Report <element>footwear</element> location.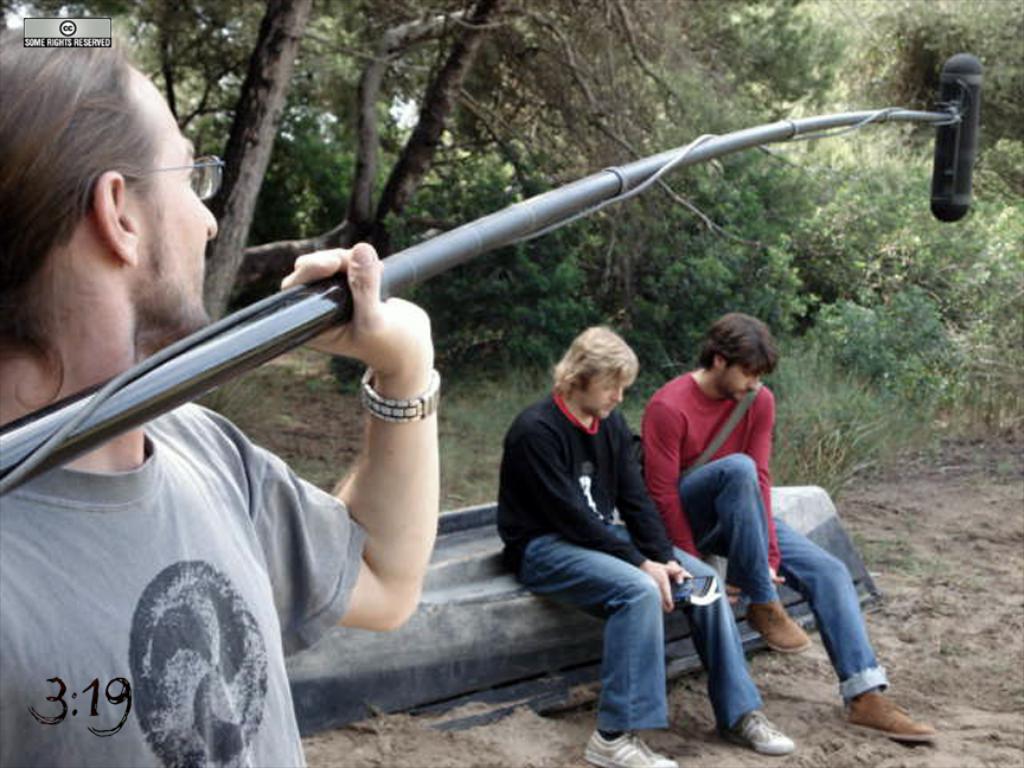
Report: x1=581, y1=729, x2=676, y2=767.
